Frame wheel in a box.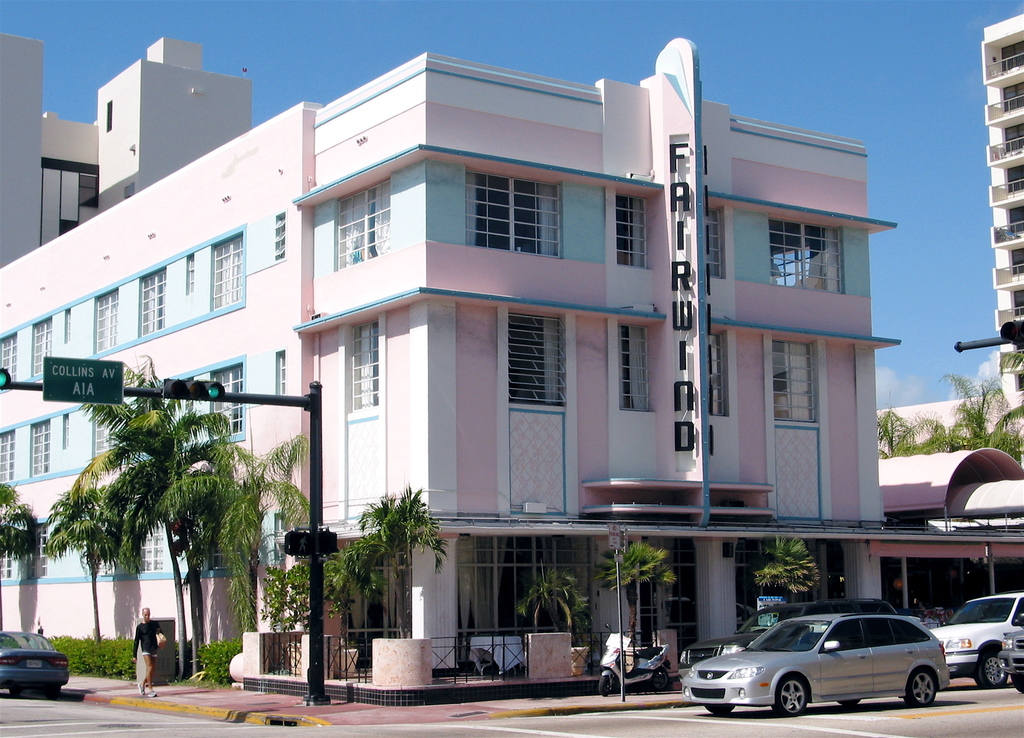
[x1=971, y1=647, x2=1018, y2=691].
